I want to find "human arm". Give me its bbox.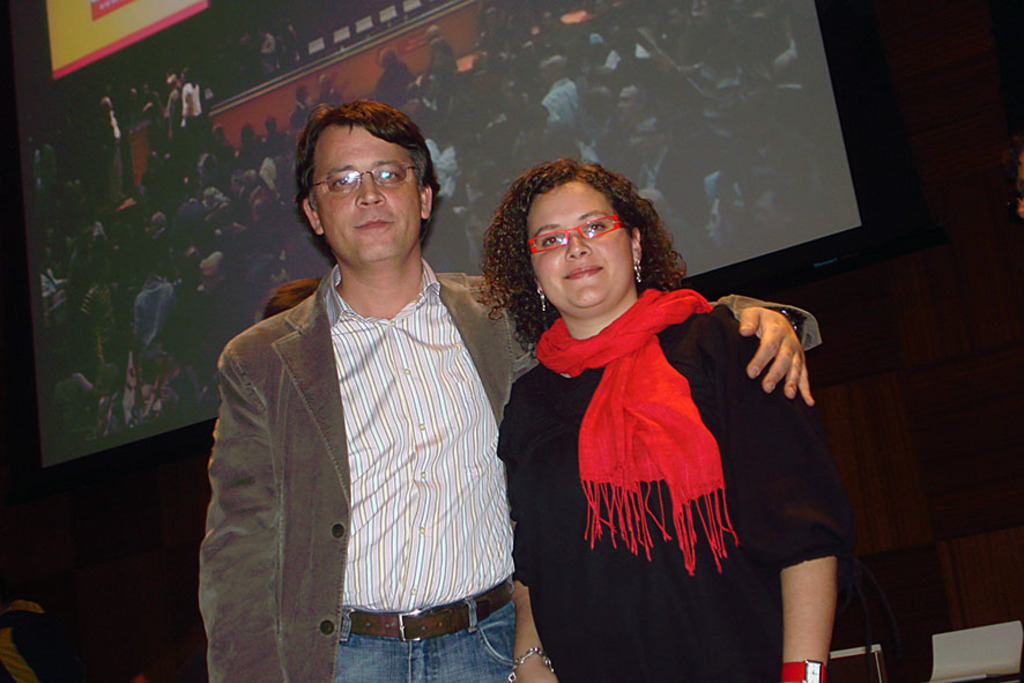
box(200, 350, 275, 682).
